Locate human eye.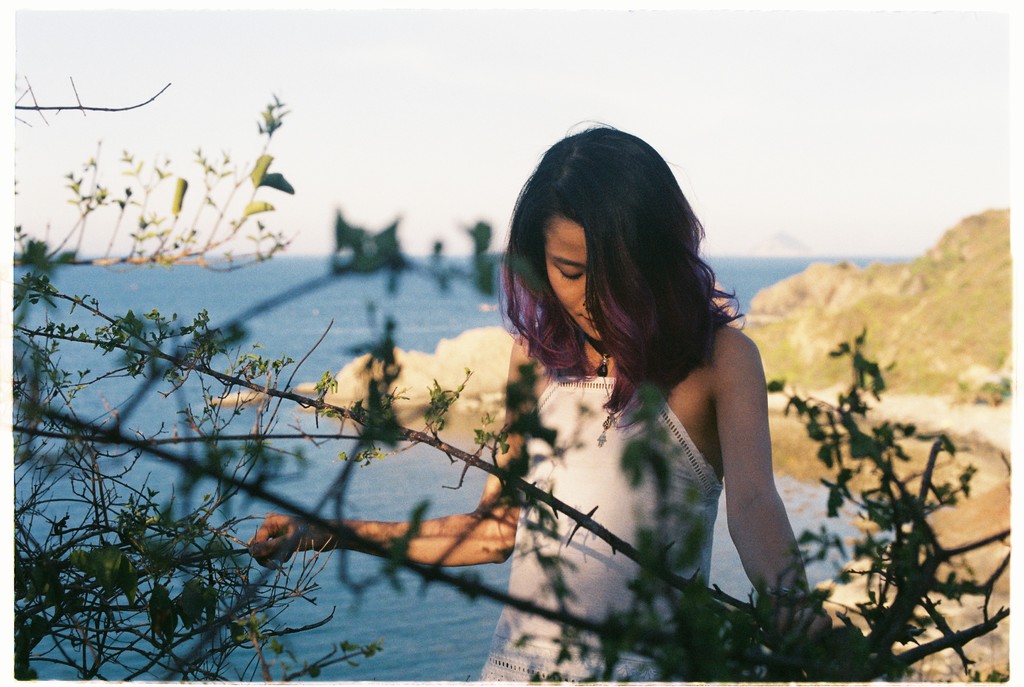
Bounding box: {"left": 547, "top": 258, "right": 586, "bottom": 286}.
